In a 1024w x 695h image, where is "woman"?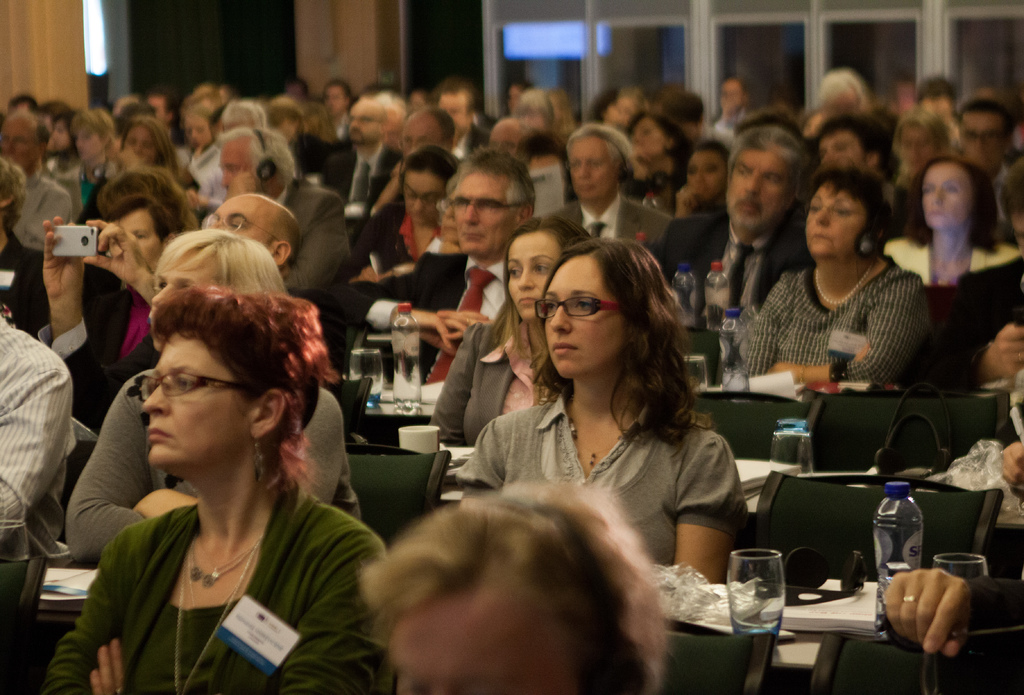
select_region(50, 106, 78, 183).
